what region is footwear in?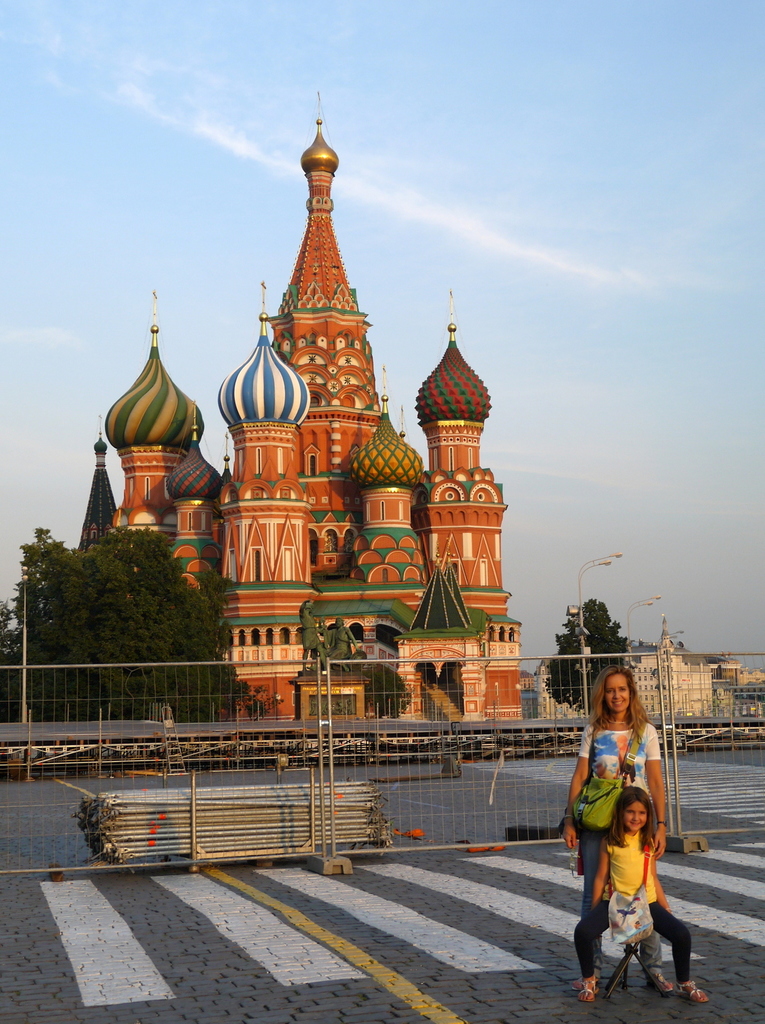
crop(655, 974, 674, 993).
